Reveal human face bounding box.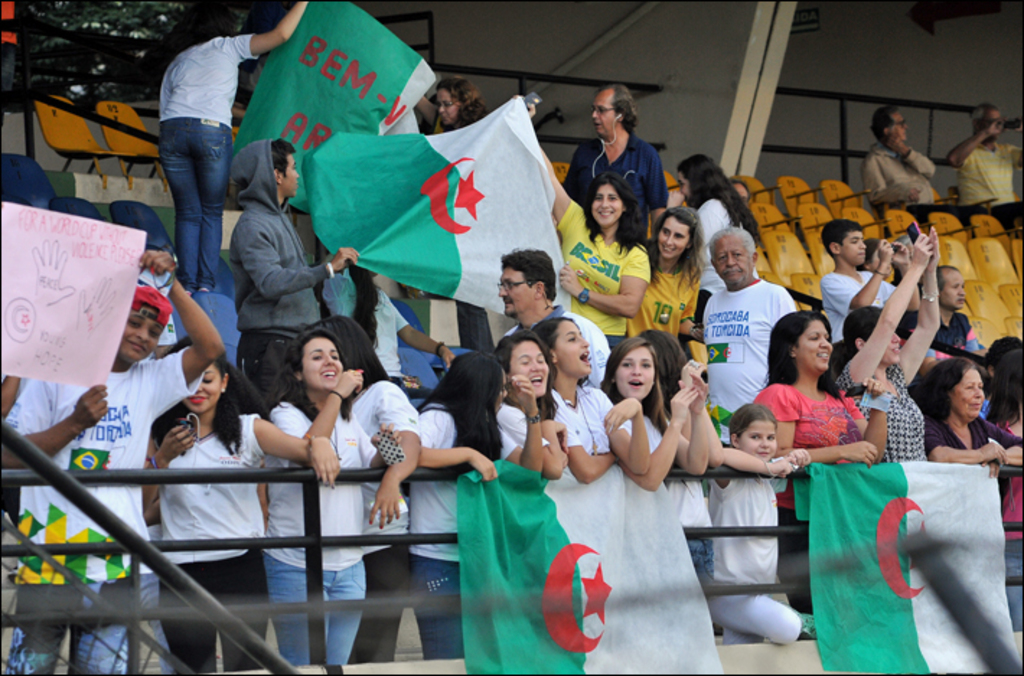
Revealed: 950/368/984/418.
